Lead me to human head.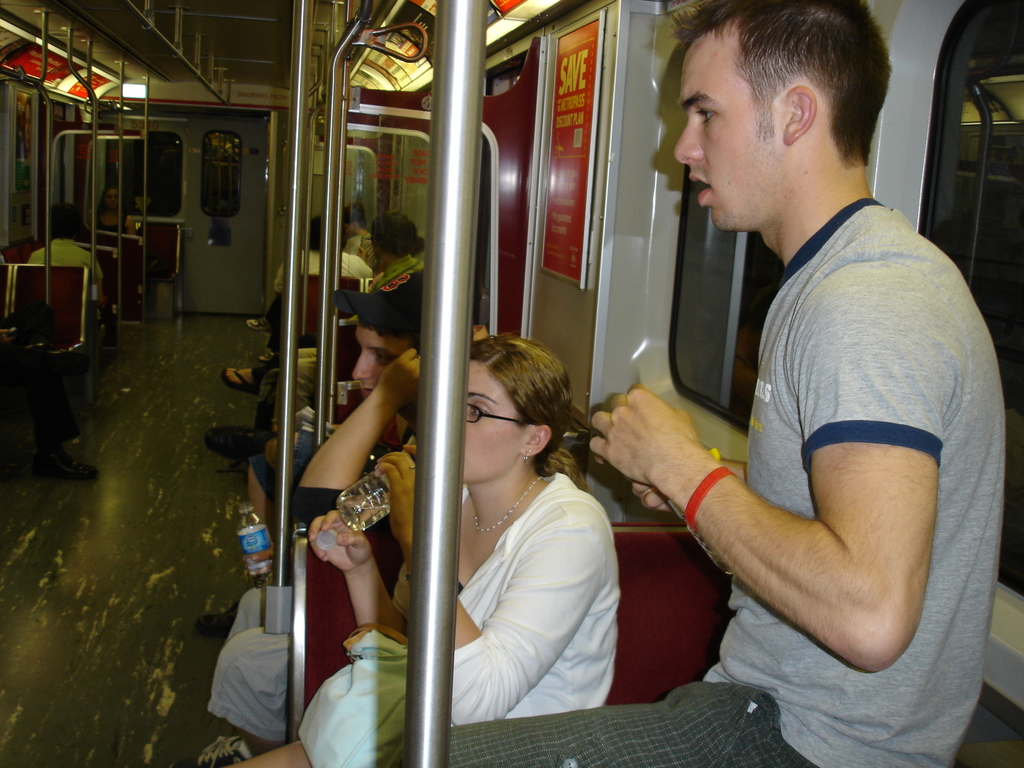
Lead to <region>309, 216, 324, 253</region>.
